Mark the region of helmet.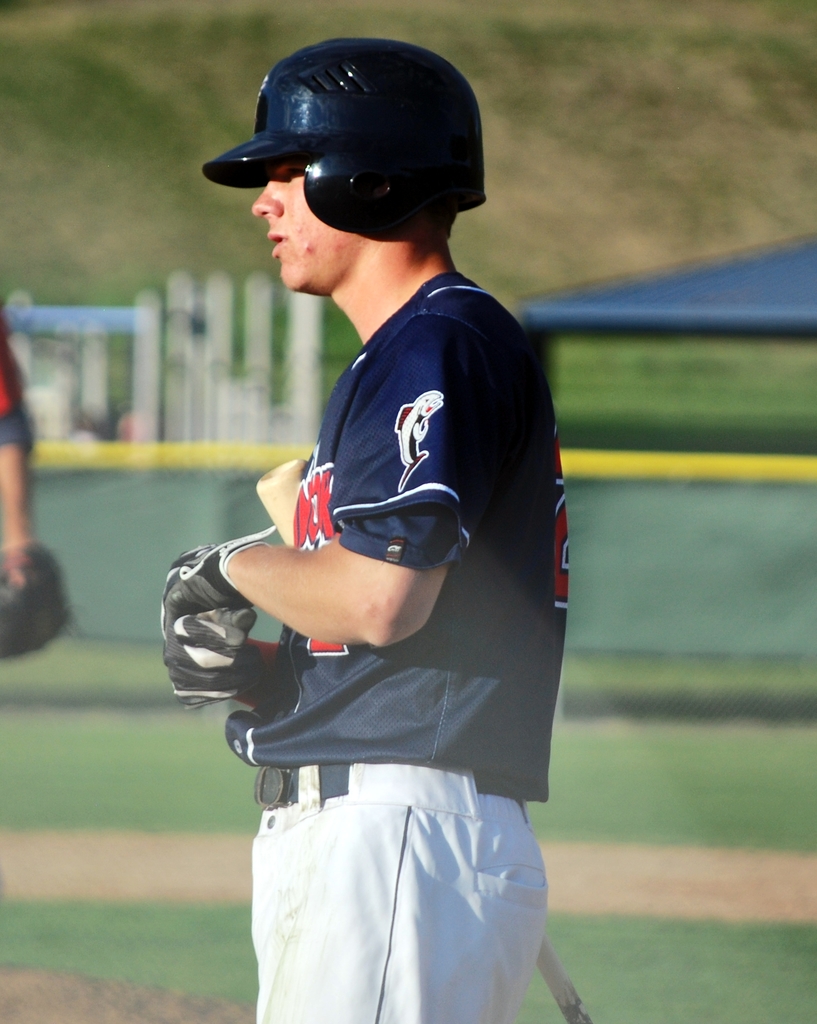
Region: (x1=207, y1=41, x2=515, y2=278).
